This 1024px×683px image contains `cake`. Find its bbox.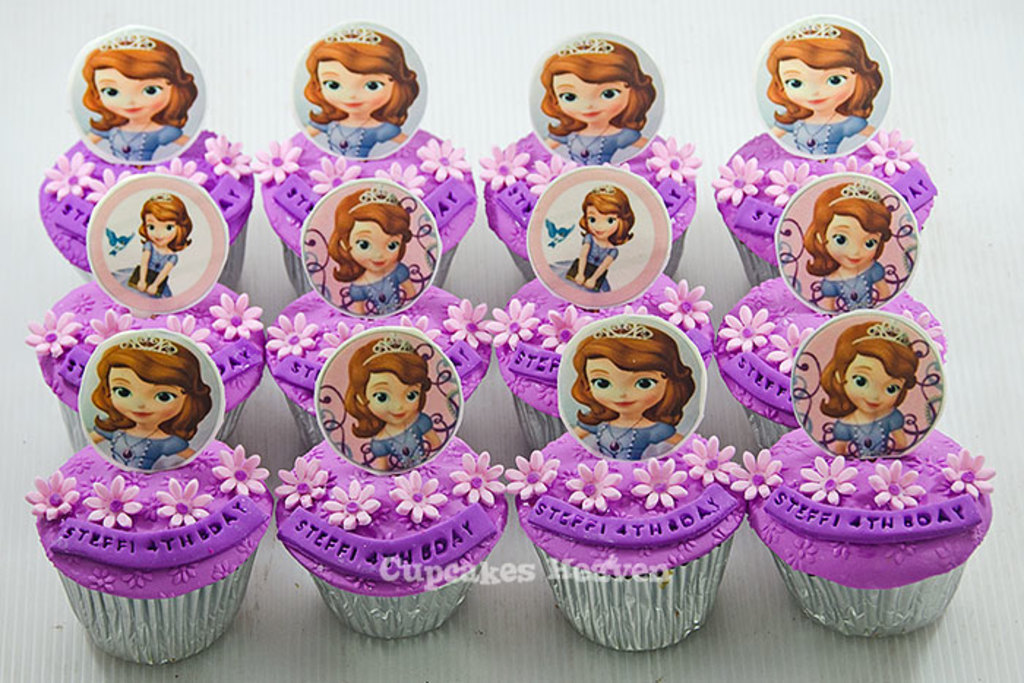
detection(705, 268, 946, 456).
